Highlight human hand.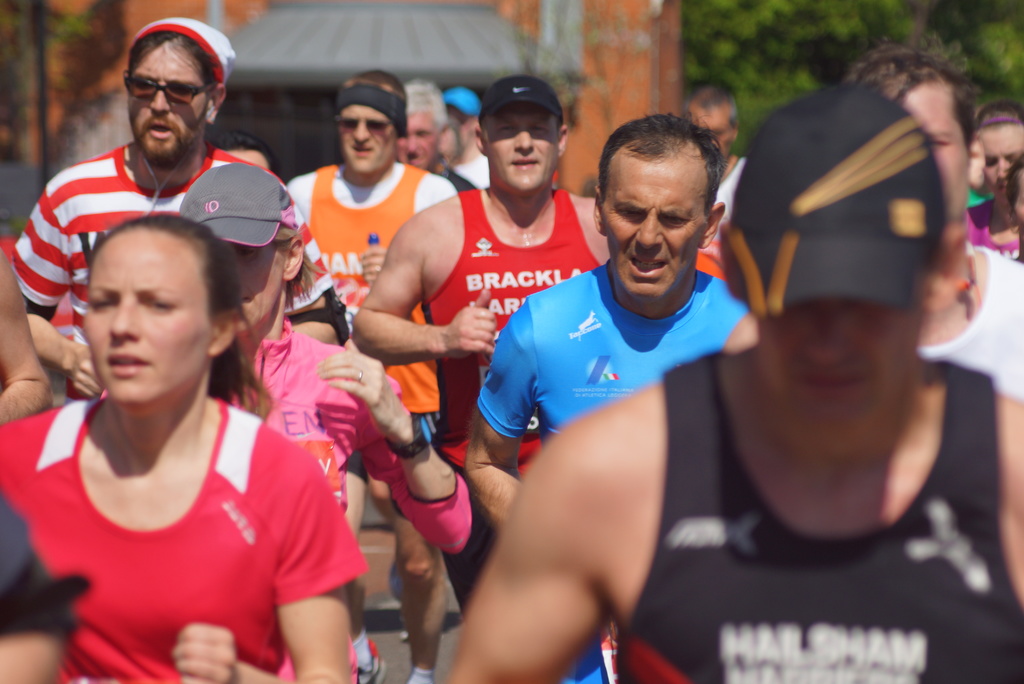
Highlighted region: 355/246/385/288.
